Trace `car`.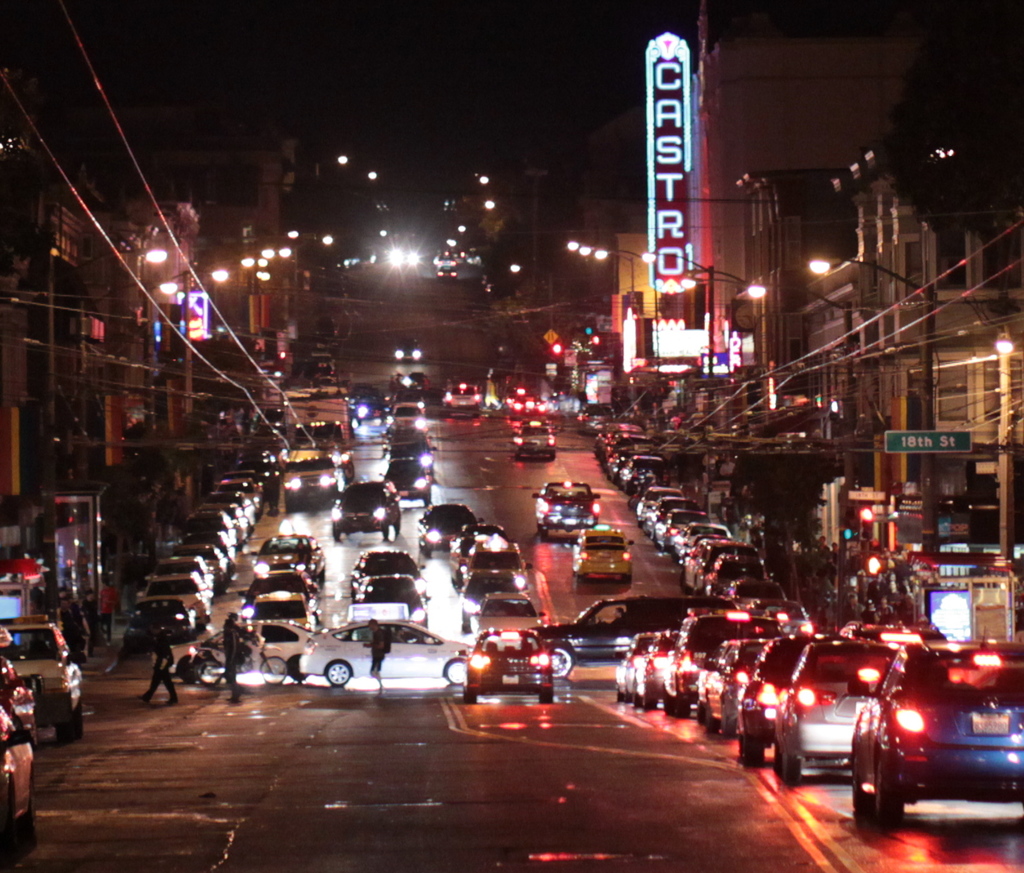
Traced to (left=849, top=645, right=1023, bottom=825).
